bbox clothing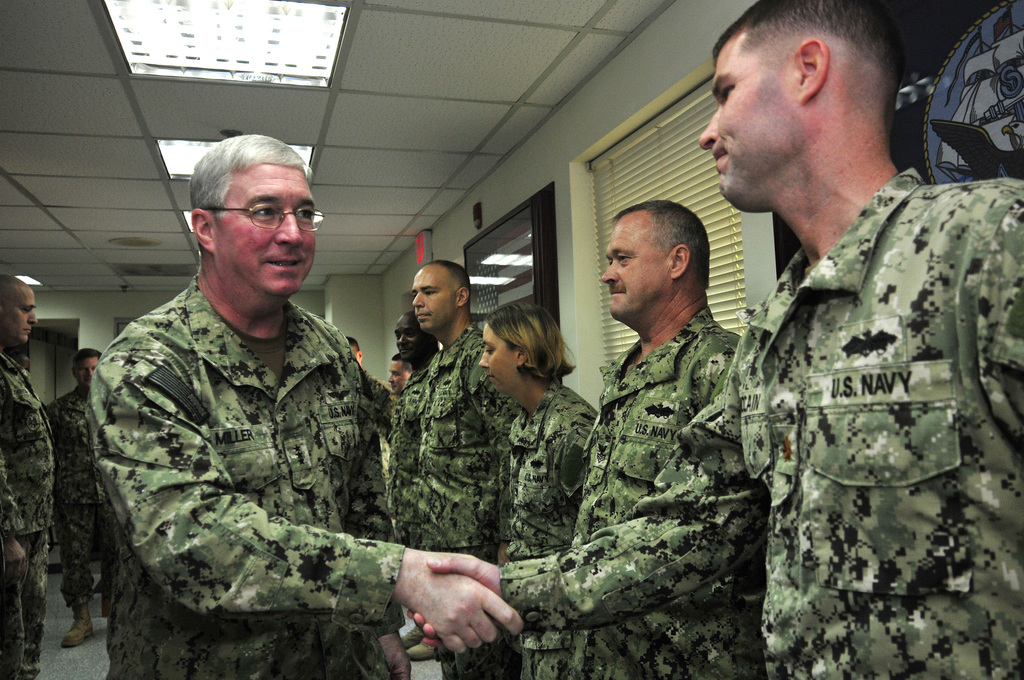
x1=88 y1=271 x2=413 y2=679
